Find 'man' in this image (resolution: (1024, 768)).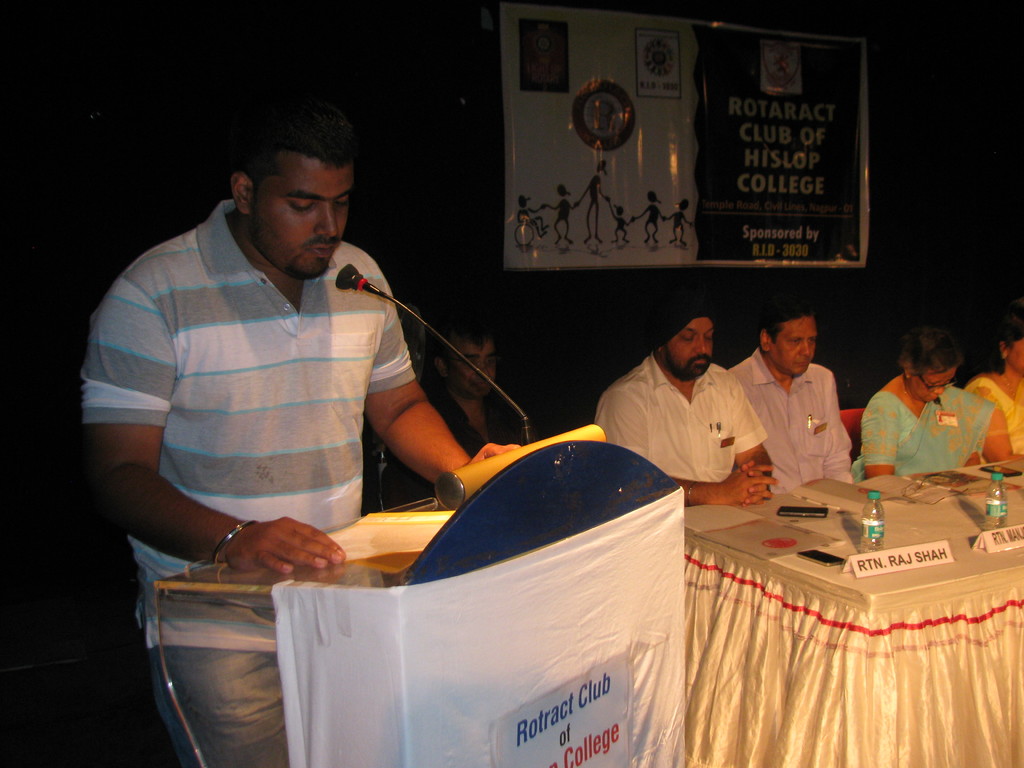
box(718, 300, 854, 484).
